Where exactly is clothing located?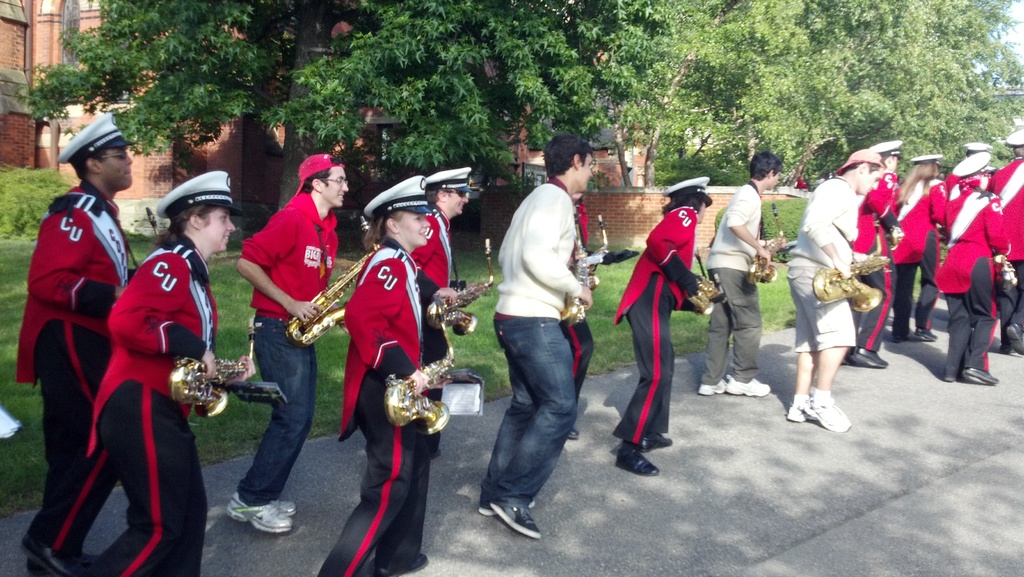
Its bounding box is 24, 147, 132, 533.
